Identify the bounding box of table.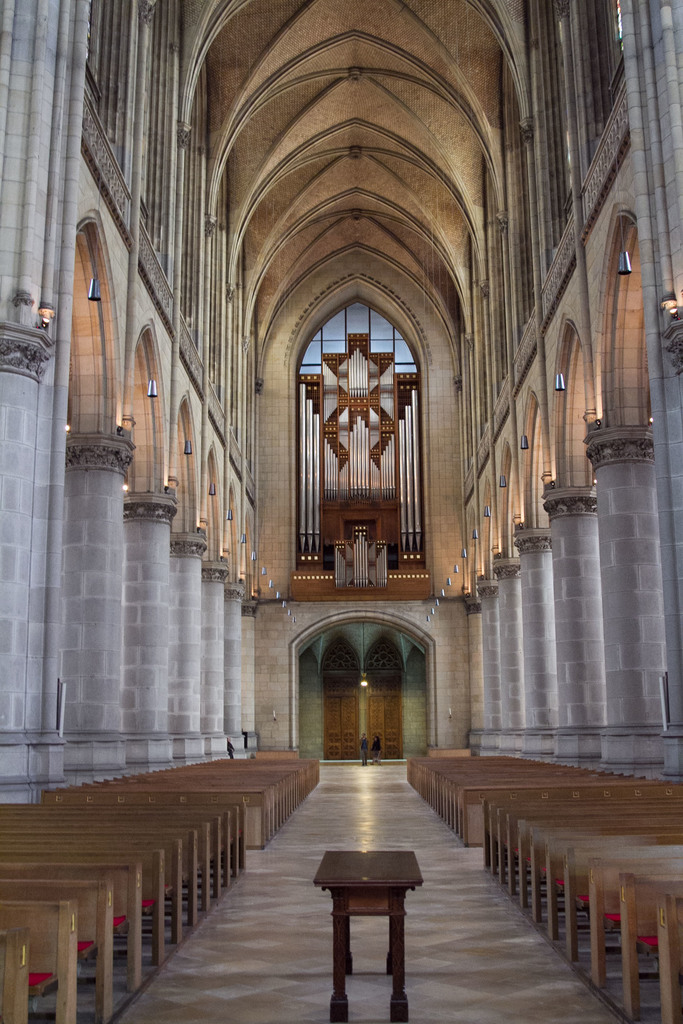
(x1=297, y1=826, x2=450, y2=999).
